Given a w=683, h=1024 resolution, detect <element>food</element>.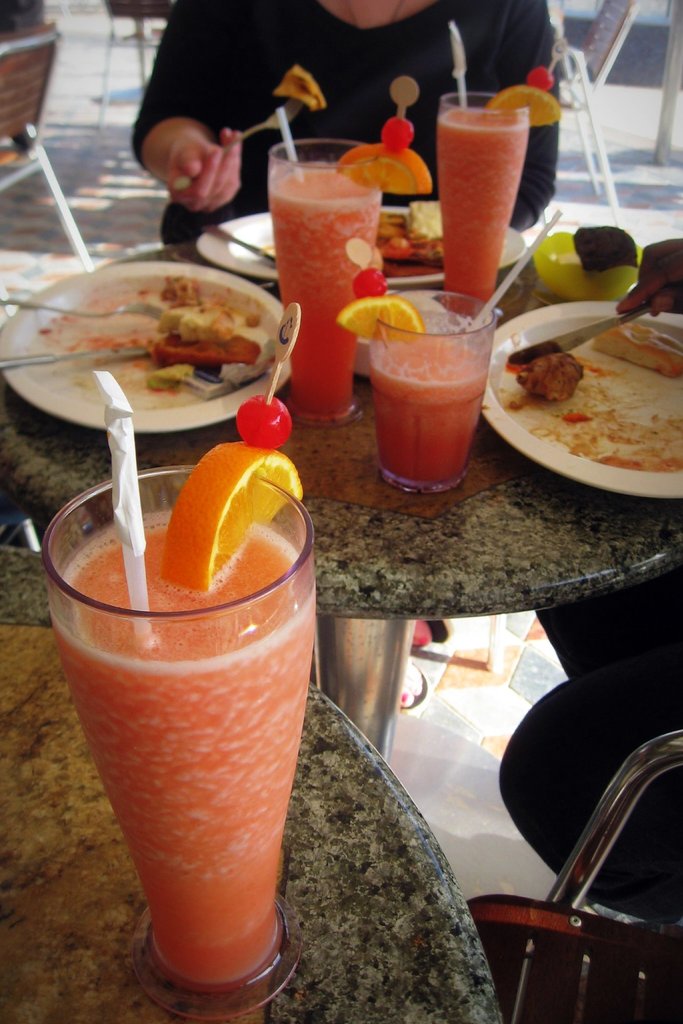
locate(556, 226, 639, 278).
